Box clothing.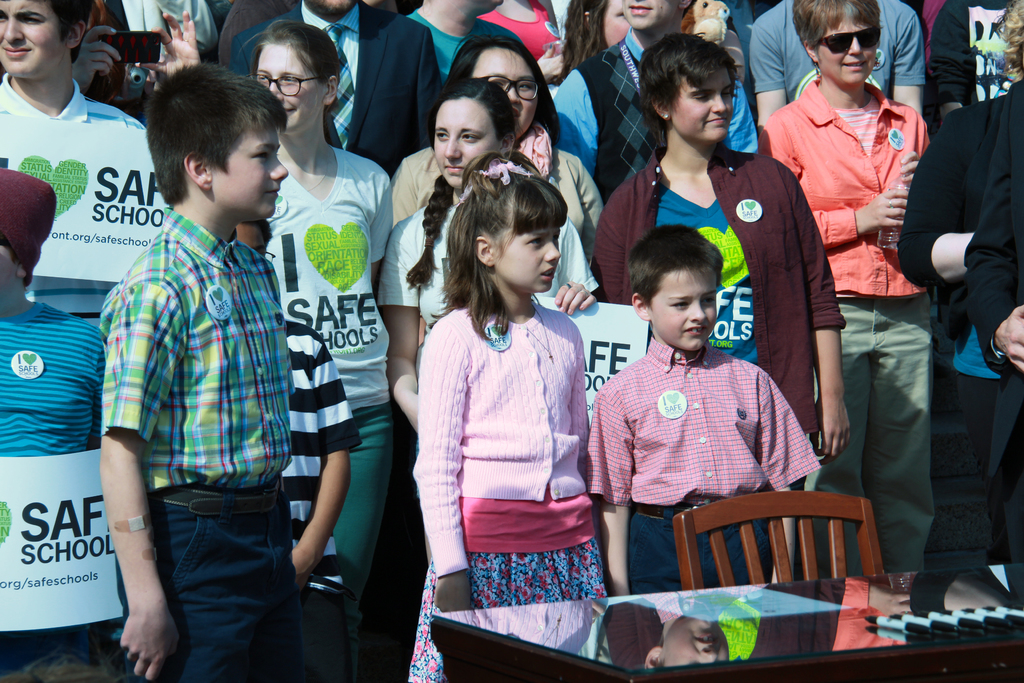
(899, 94, 1016, 577).
